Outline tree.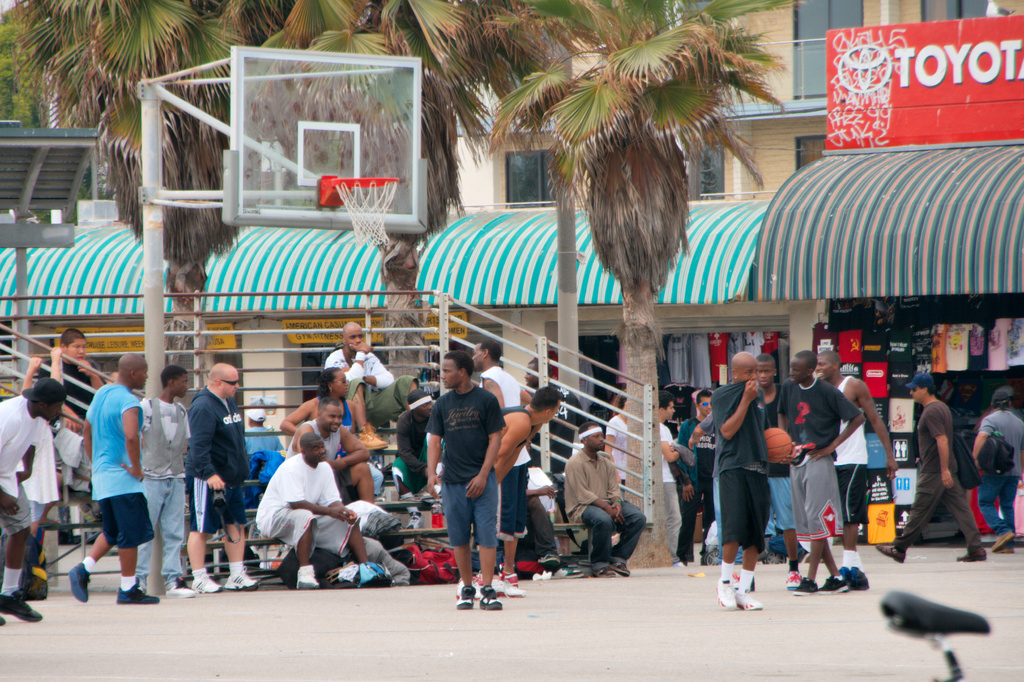
Outline: l=270, t=0, r=496, b=469.
